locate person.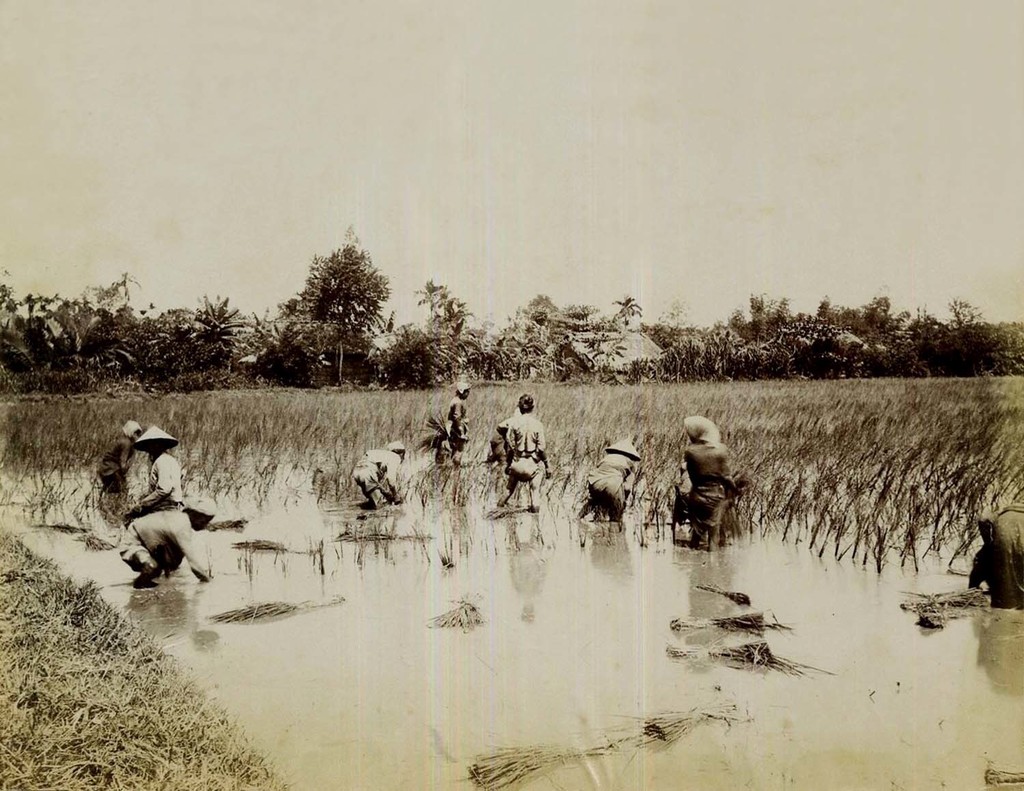
Bounding box: locate(584, 433, 642, 527).
